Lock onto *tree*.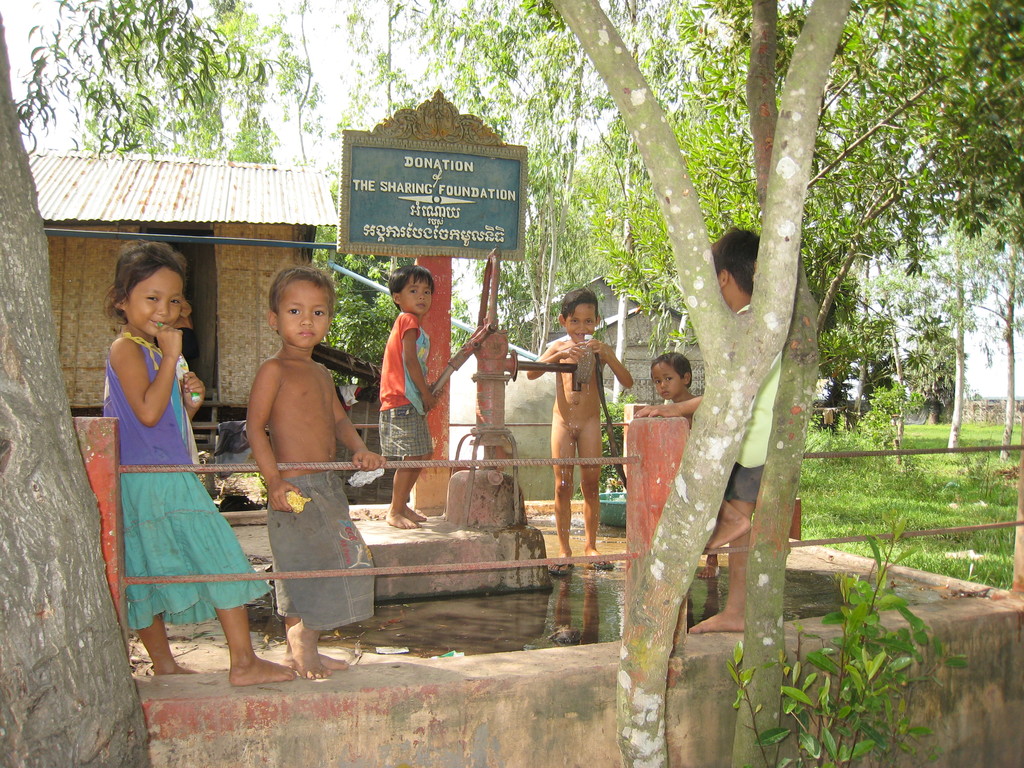
Locked: bbox(0, 12, 154, 767).
